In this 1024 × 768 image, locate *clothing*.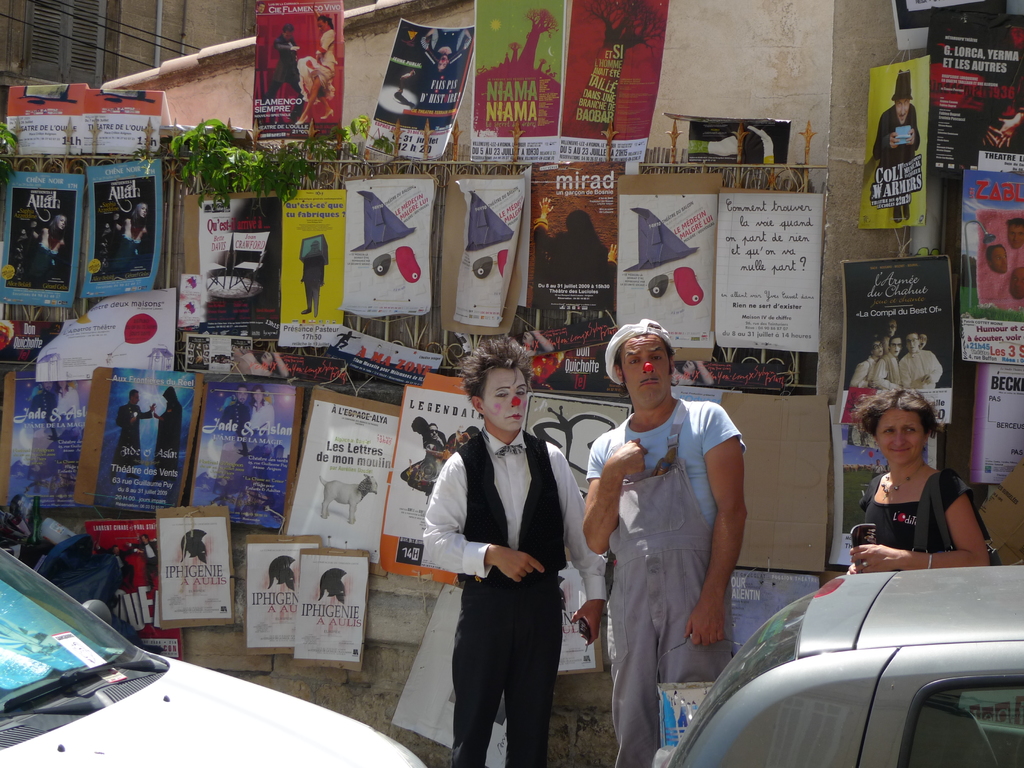
Bounding box: (x1=103, y1=198, x2=155, y2=280).
